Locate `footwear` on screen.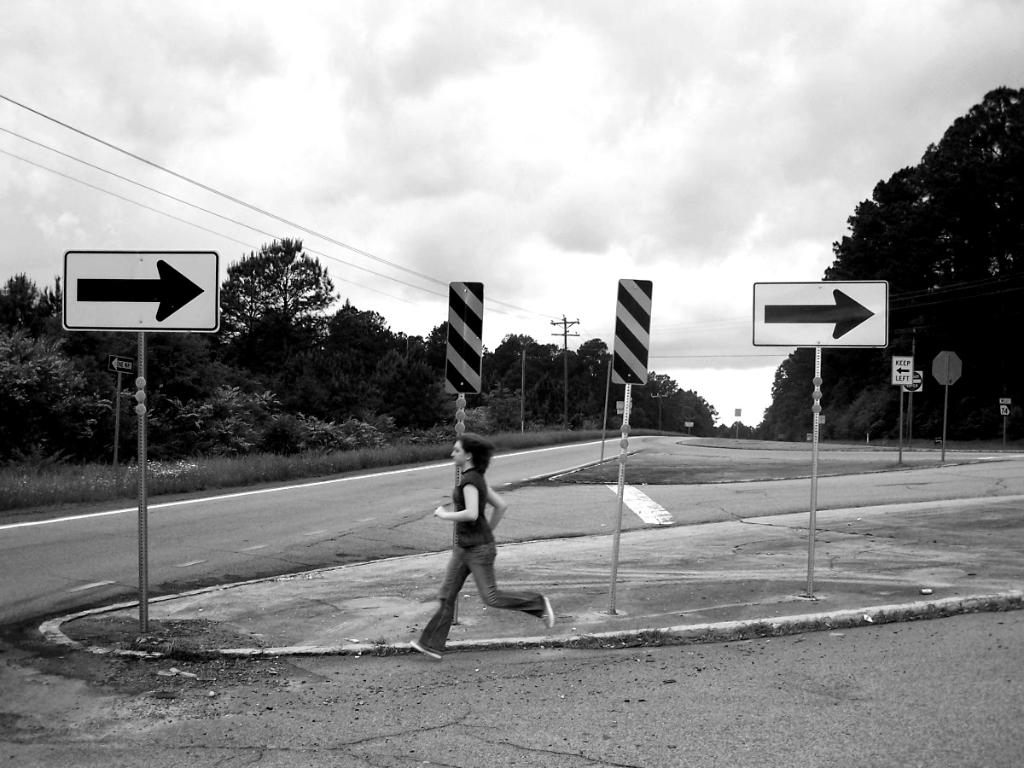
On screen at BBox(540, 598, 556, 632).
